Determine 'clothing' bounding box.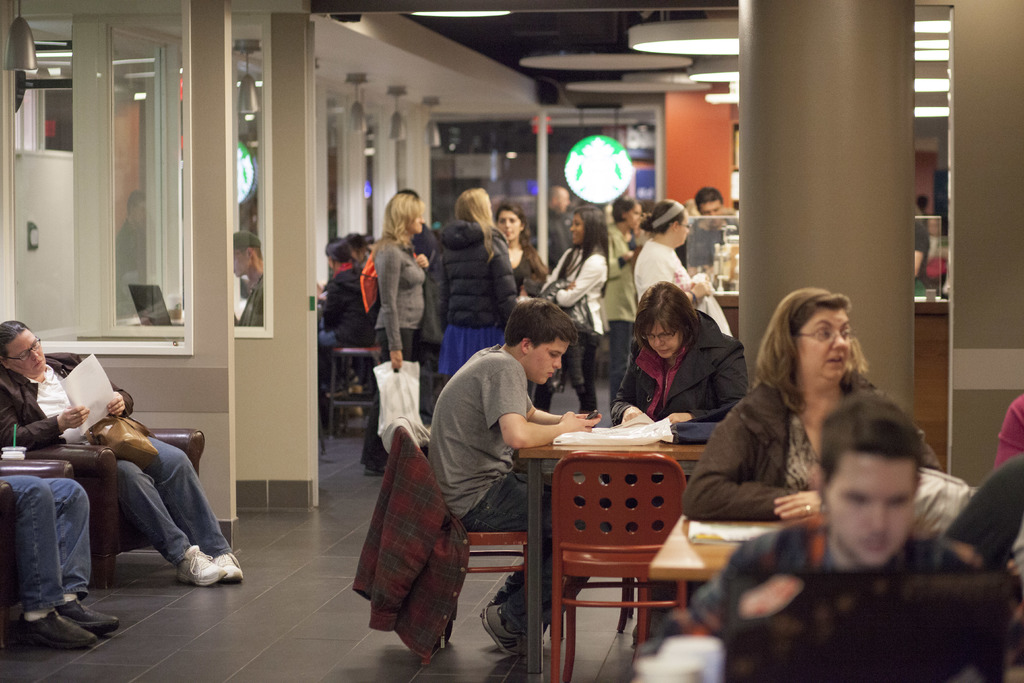
Determined: x1=114 y1=217 x2=143 y2=318.
